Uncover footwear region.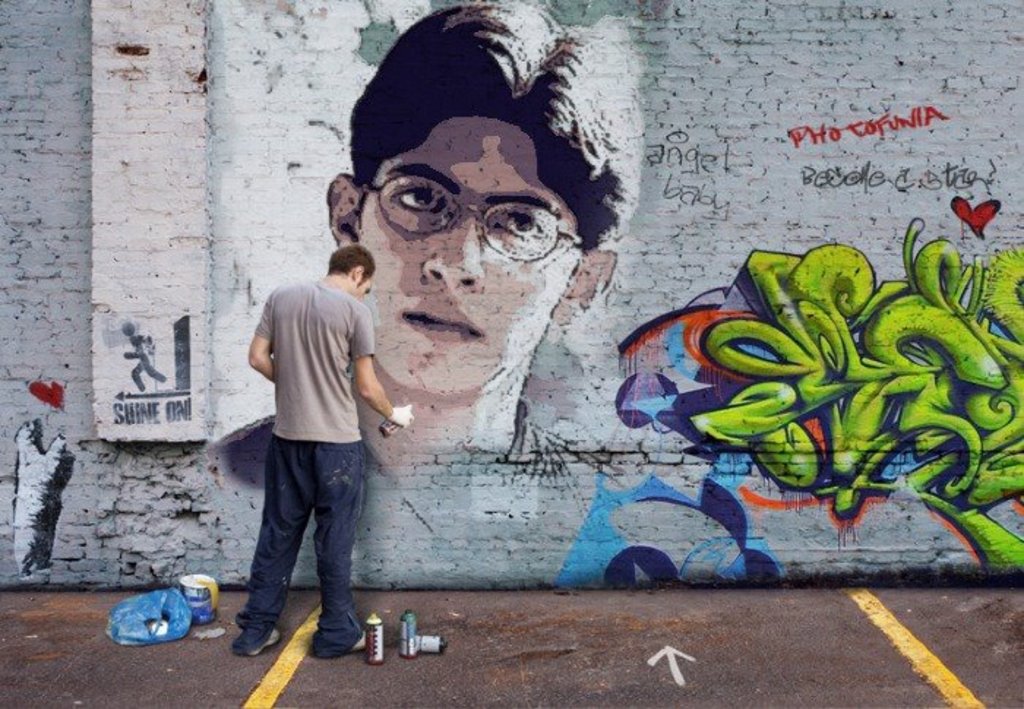
Uncovered: crop(313, 618, 388, 661).
